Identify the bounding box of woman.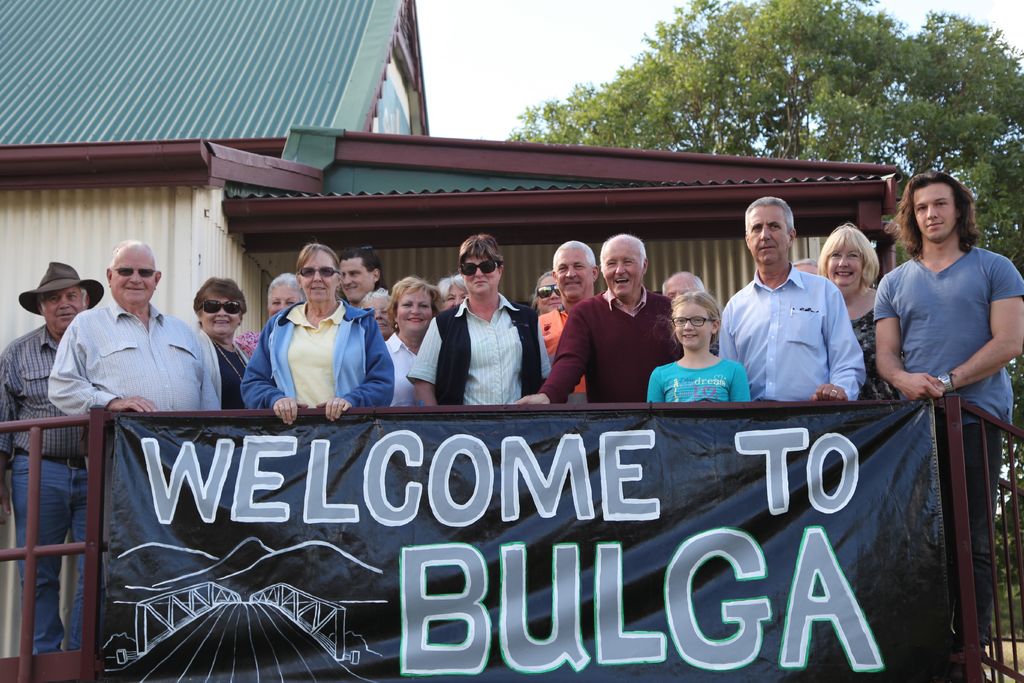
<bbox>813, 224, 878, 405</bbox>.
